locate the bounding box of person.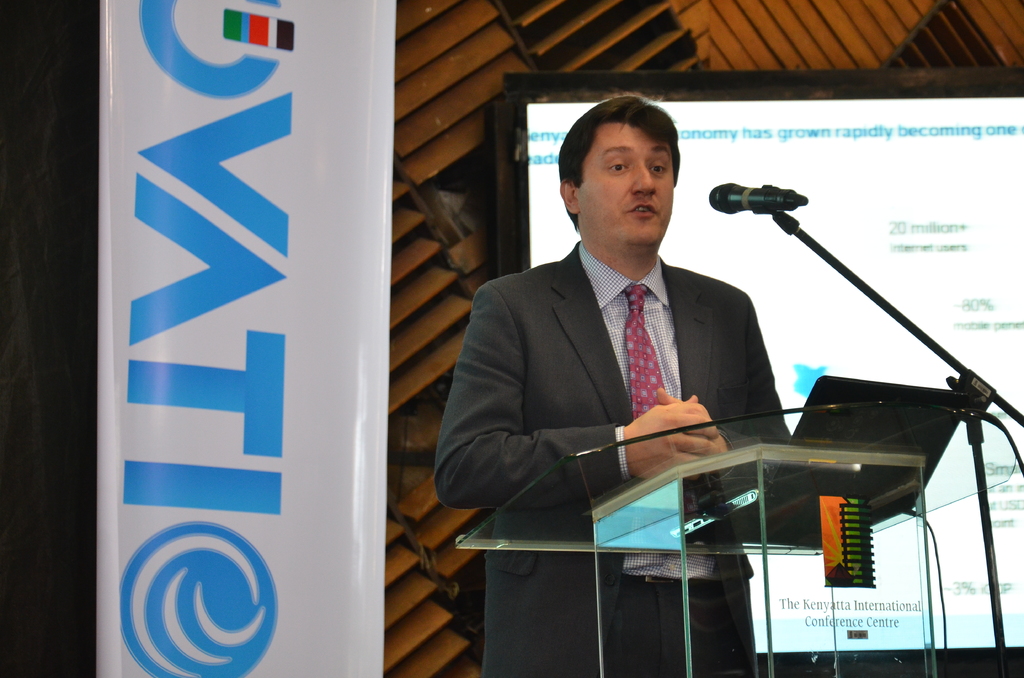
Bounding box: box=[387, 118, 841, 626].
